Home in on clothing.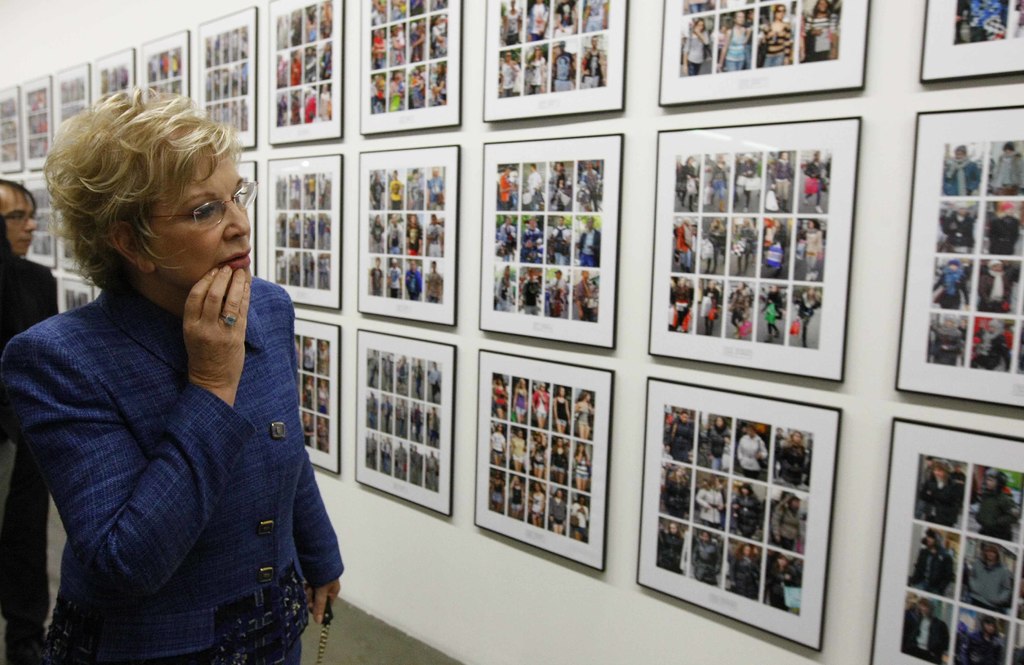
Homed in at l=772, t=502, r=799, b=545.
